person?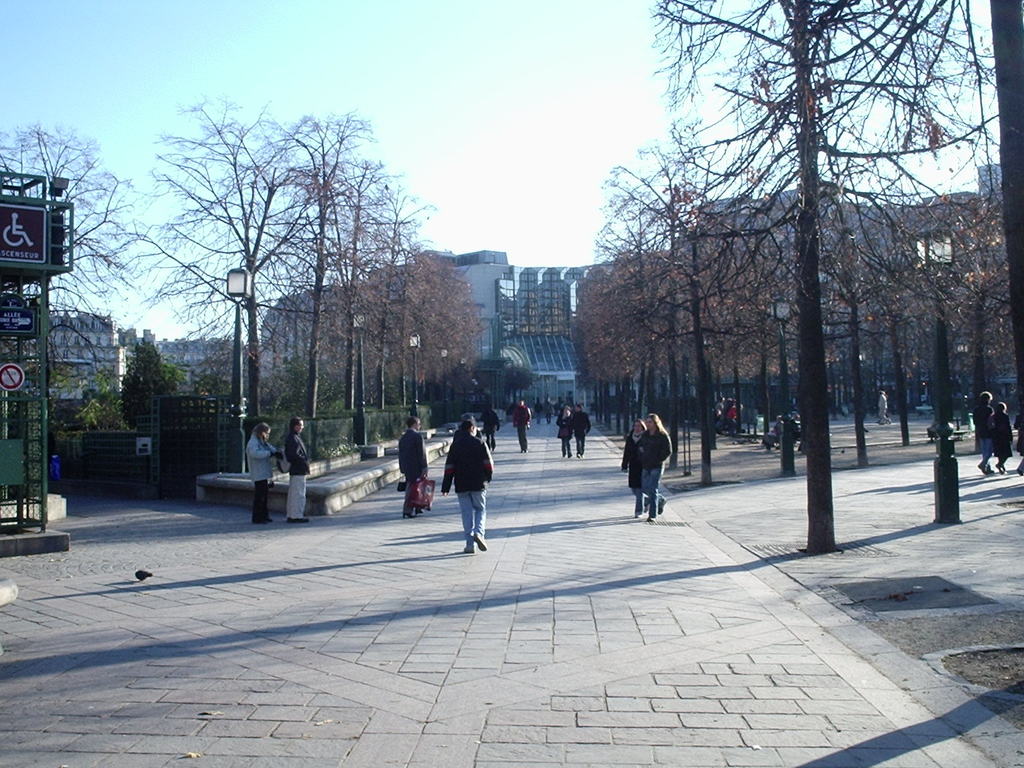
[970,385,992,477]
